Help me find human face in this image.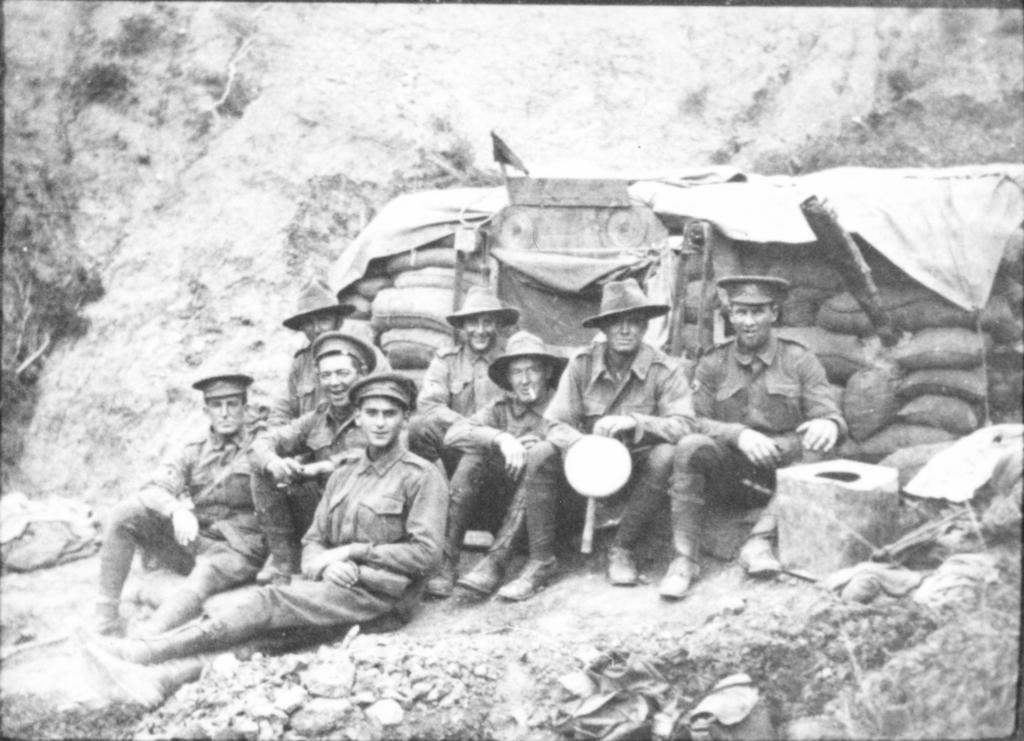
Found it: box(508, 355, 545, 406).
